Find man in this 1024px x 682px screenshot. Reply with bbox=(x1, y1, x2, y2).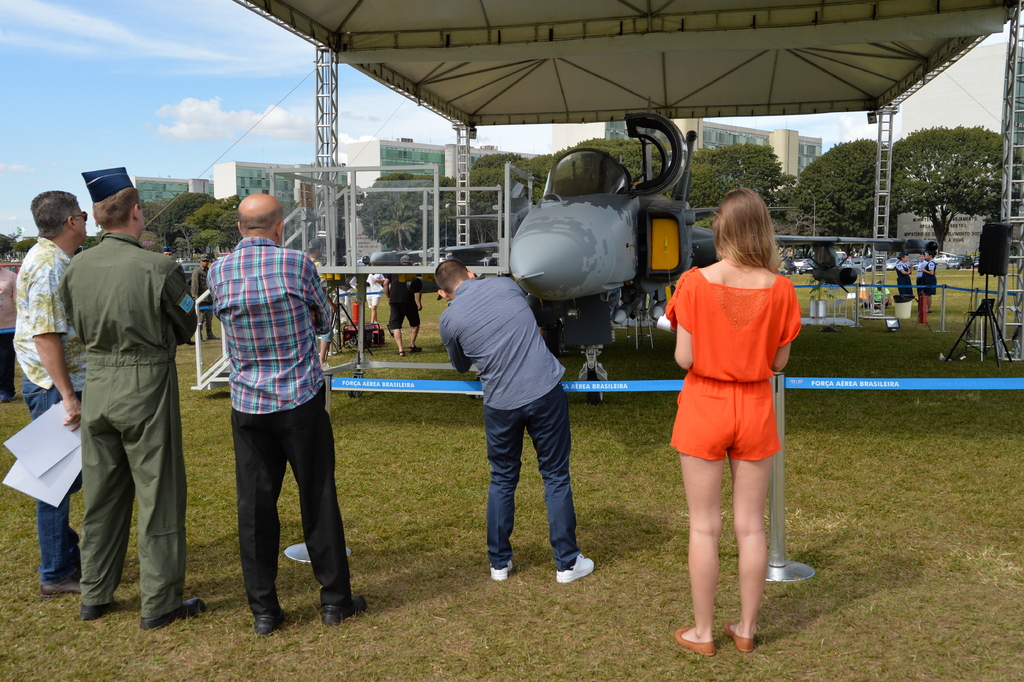
bbox=(189, 252, 223, 344).
